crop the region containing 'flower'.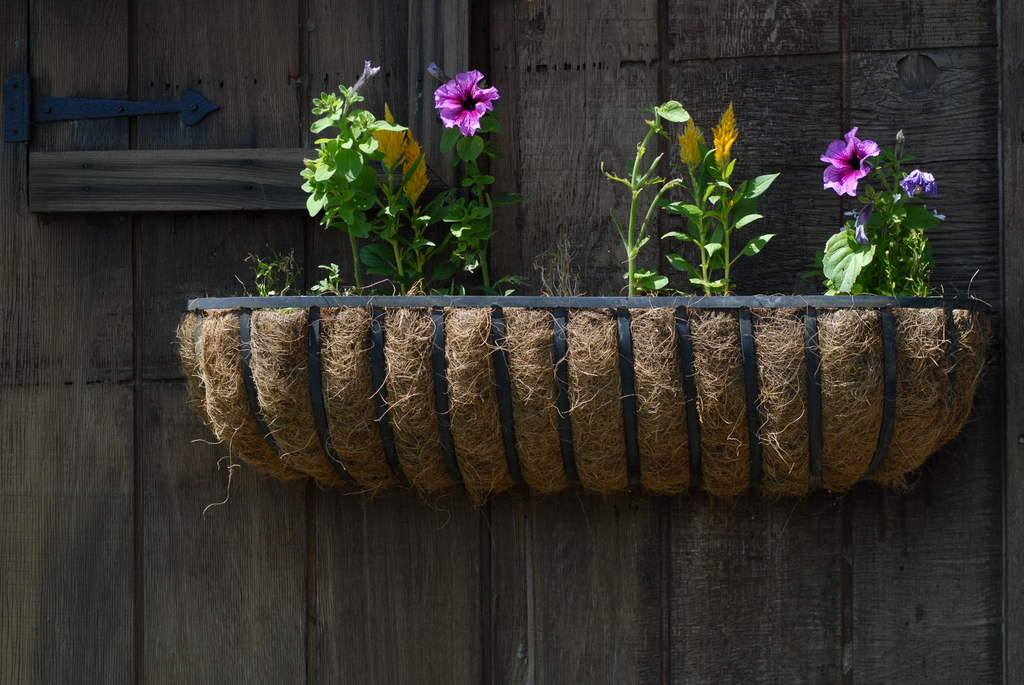
Crop region: [374, 107, 409, 169].
